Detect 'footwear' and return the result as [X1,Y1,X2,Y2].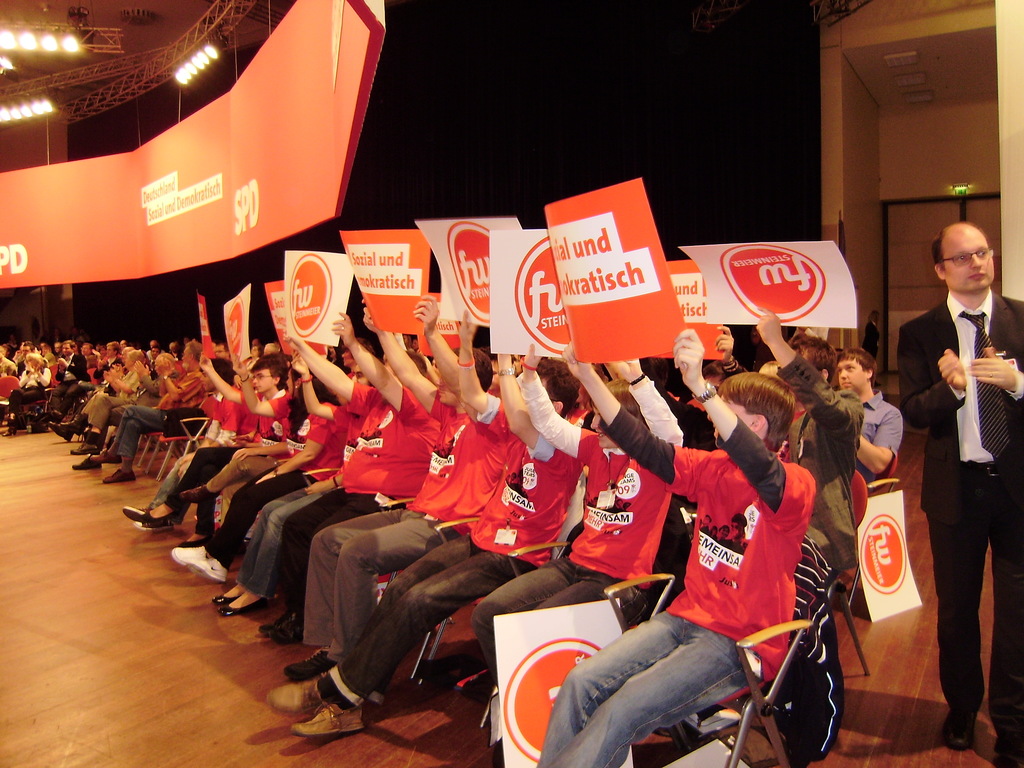
[123,502,148,520].
